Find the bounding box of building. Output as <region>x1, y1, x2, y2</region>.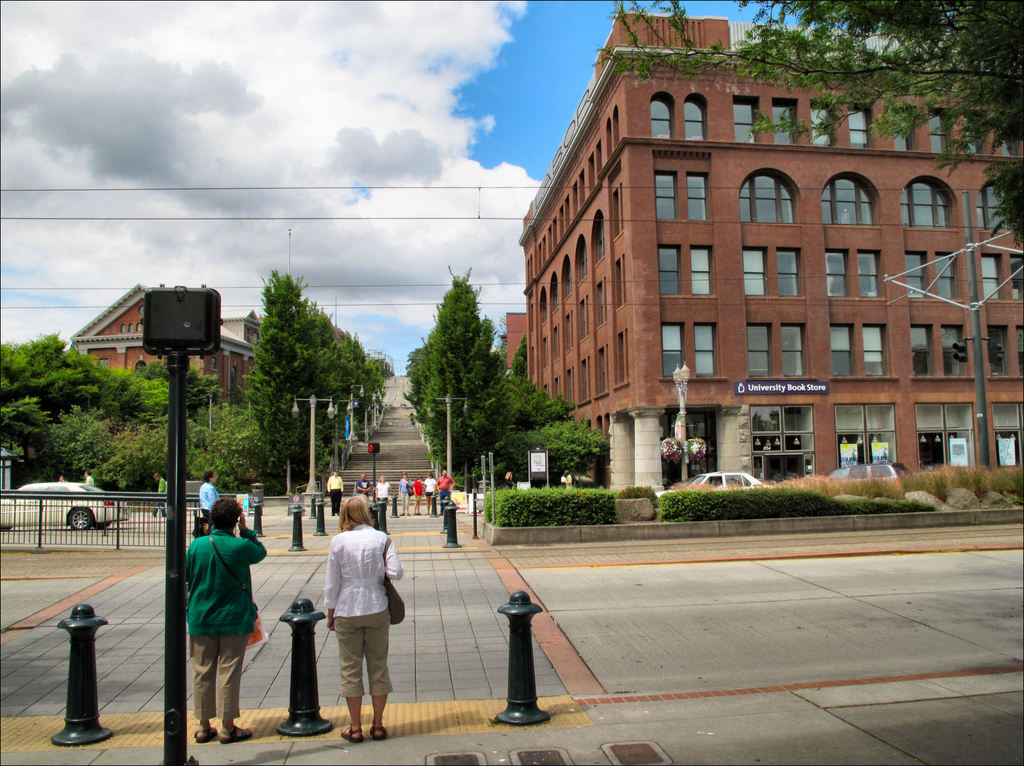
<region>504, 307, 536, 373</region>.
